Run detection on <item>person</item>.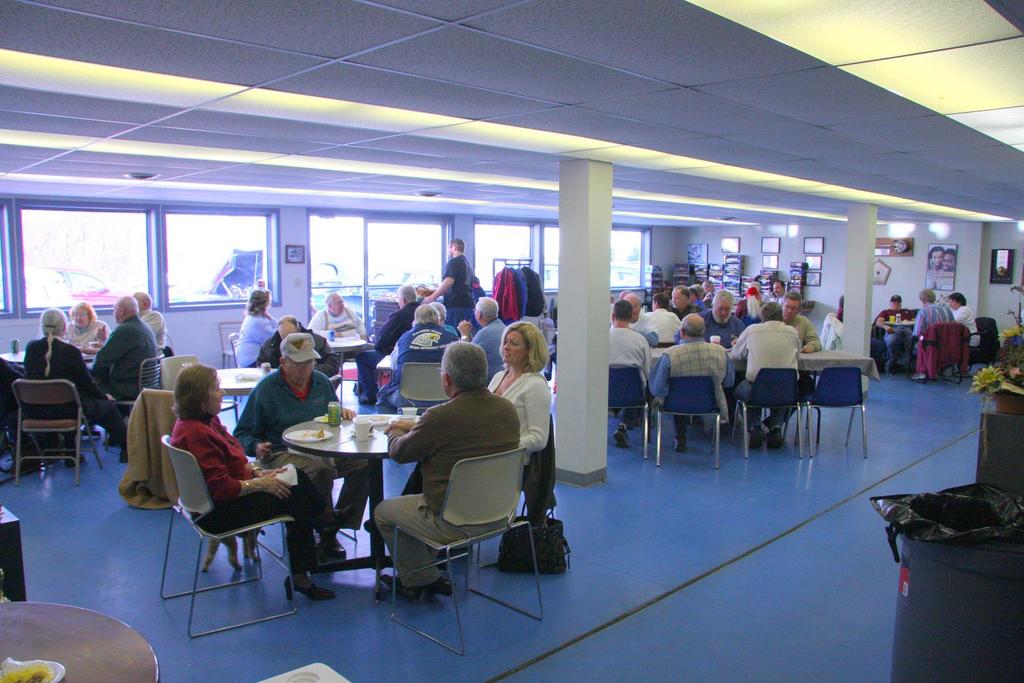
Result: l=936, t=248, r=954, b=271.
